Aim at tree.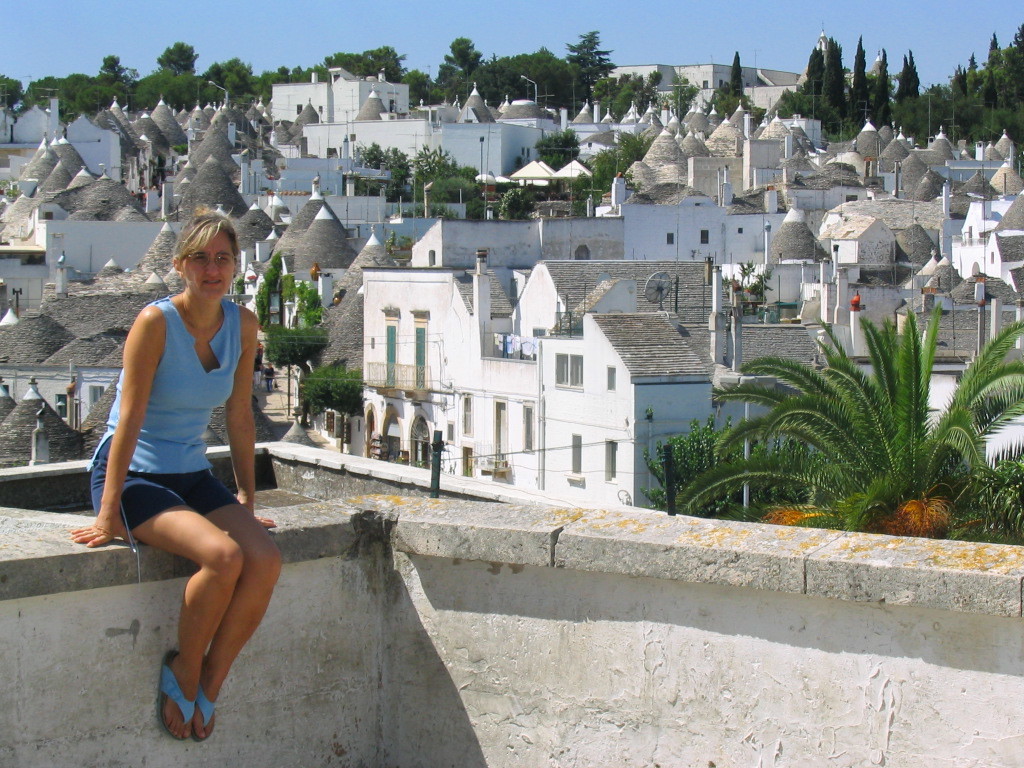
Aimed at 466, 45, 585, 111.
